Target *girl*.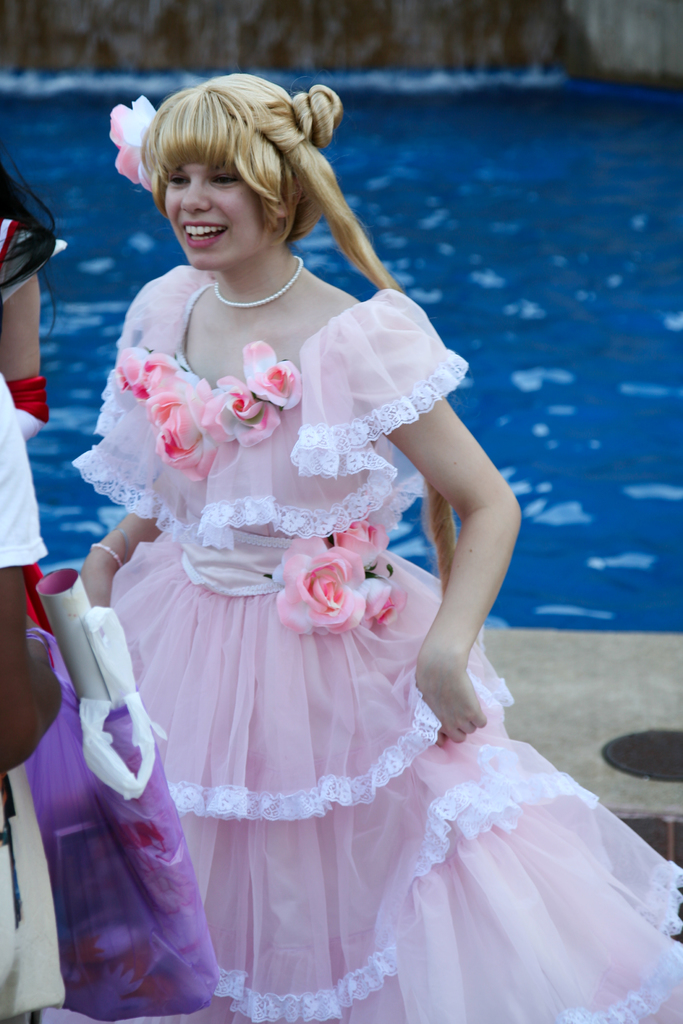
Target region: bbox=[78, 74, 682, 1023].
